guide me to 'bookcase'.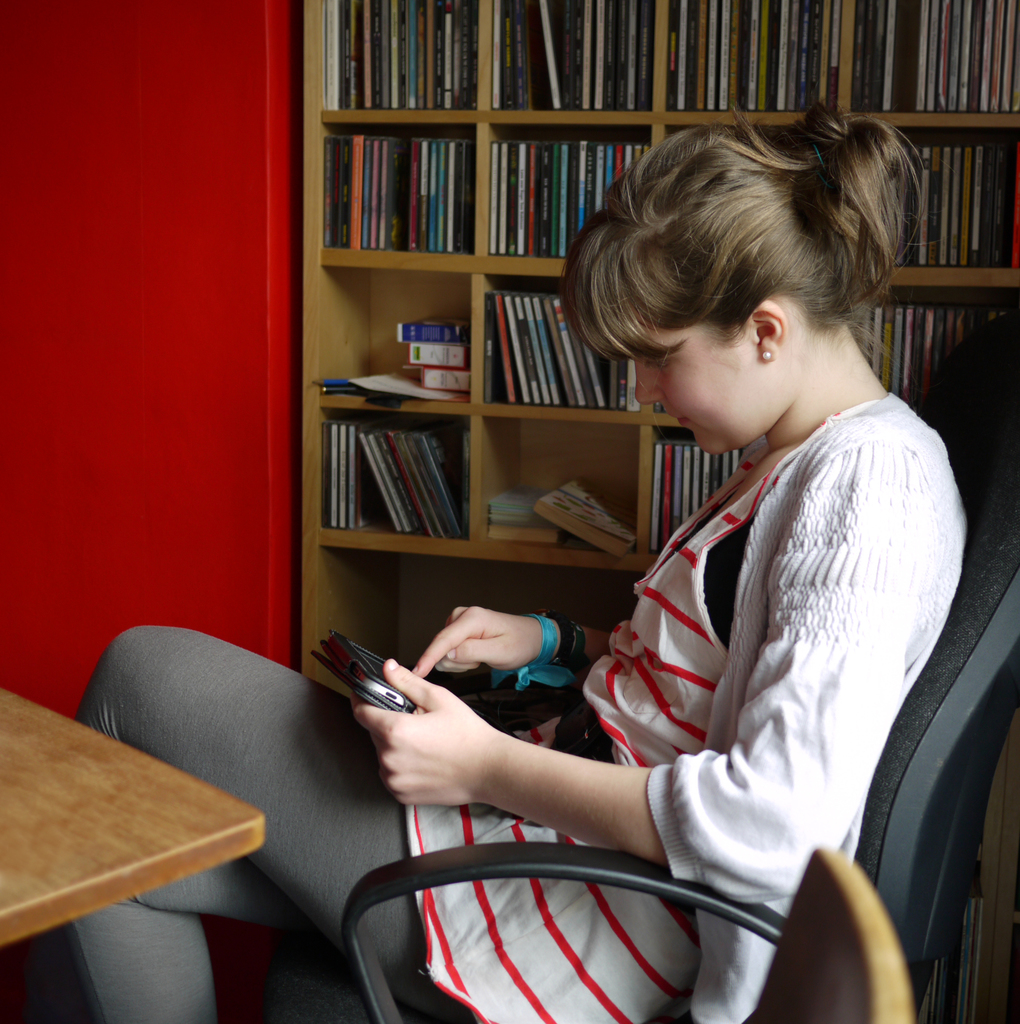
Guidance: 297/0/1018/1020.
